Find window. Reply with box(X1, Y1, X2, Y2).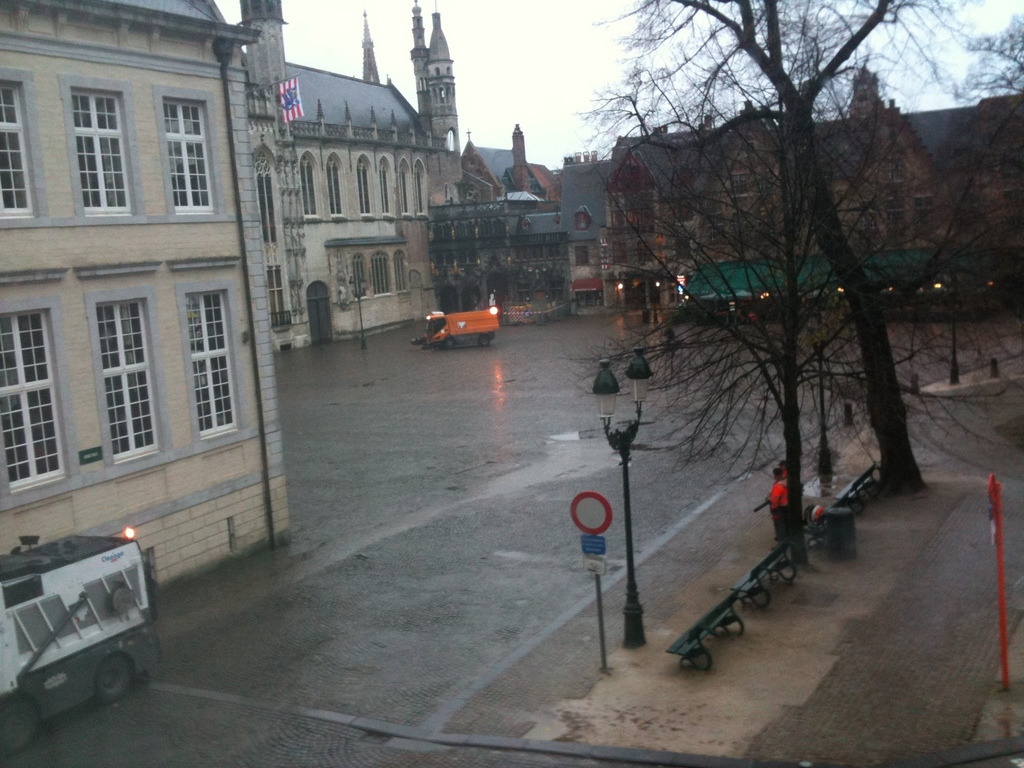
box(547, 245, 563, 257).
